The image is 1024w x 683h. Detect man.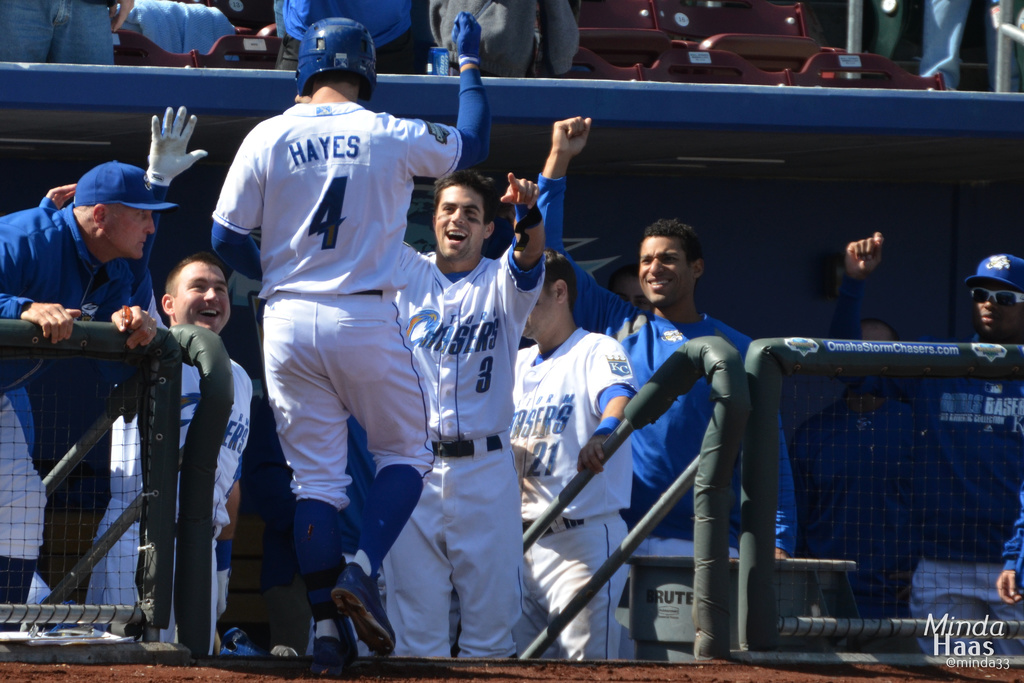
Detection: [811, 318, 919, 621].
